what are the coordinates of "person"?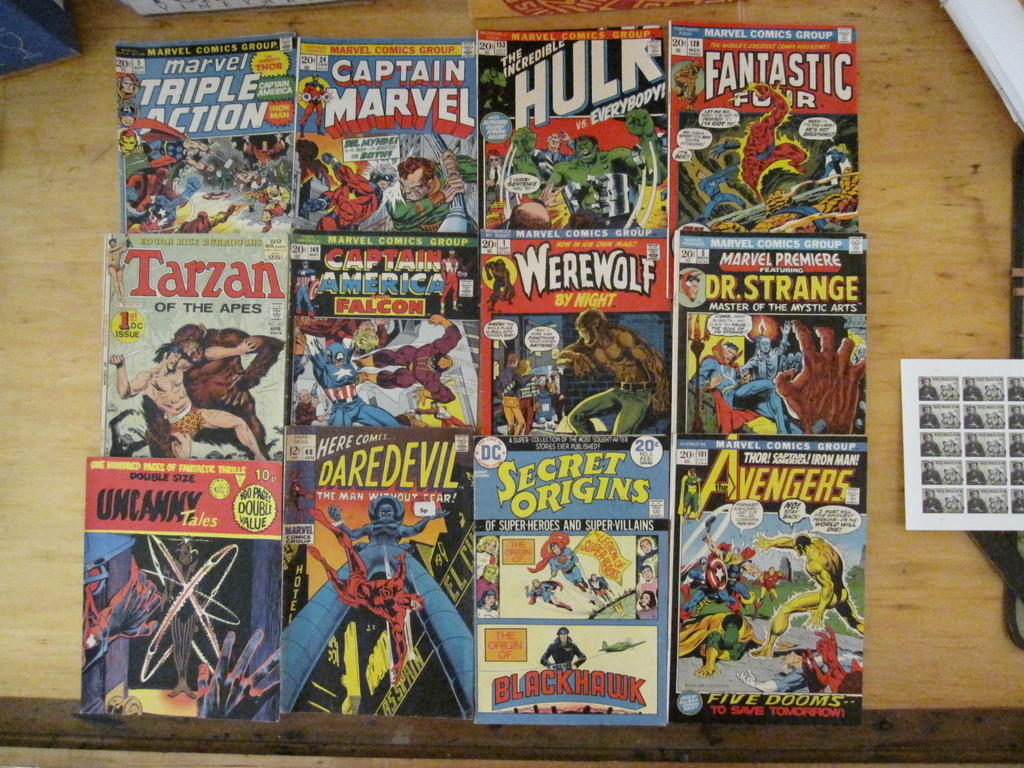
bbox=(992, 410, 1004, 428).
